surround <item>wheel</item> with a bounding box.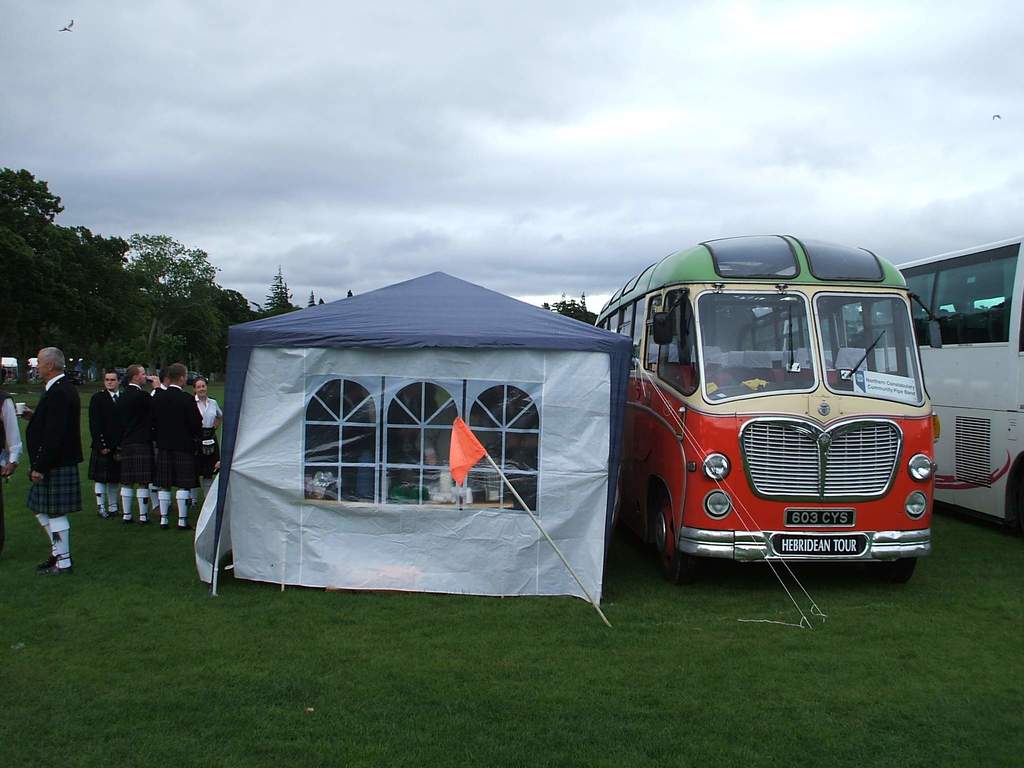
box=[647, 497, 689, 585].
